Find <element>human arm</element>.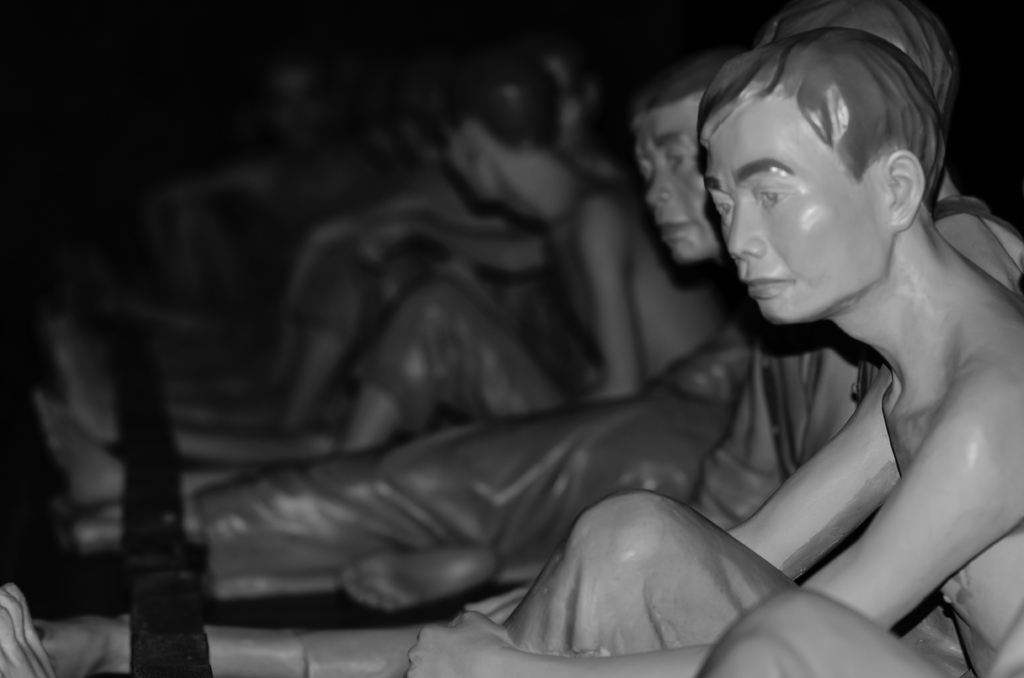
box=[402, 378, 1023, 675].
